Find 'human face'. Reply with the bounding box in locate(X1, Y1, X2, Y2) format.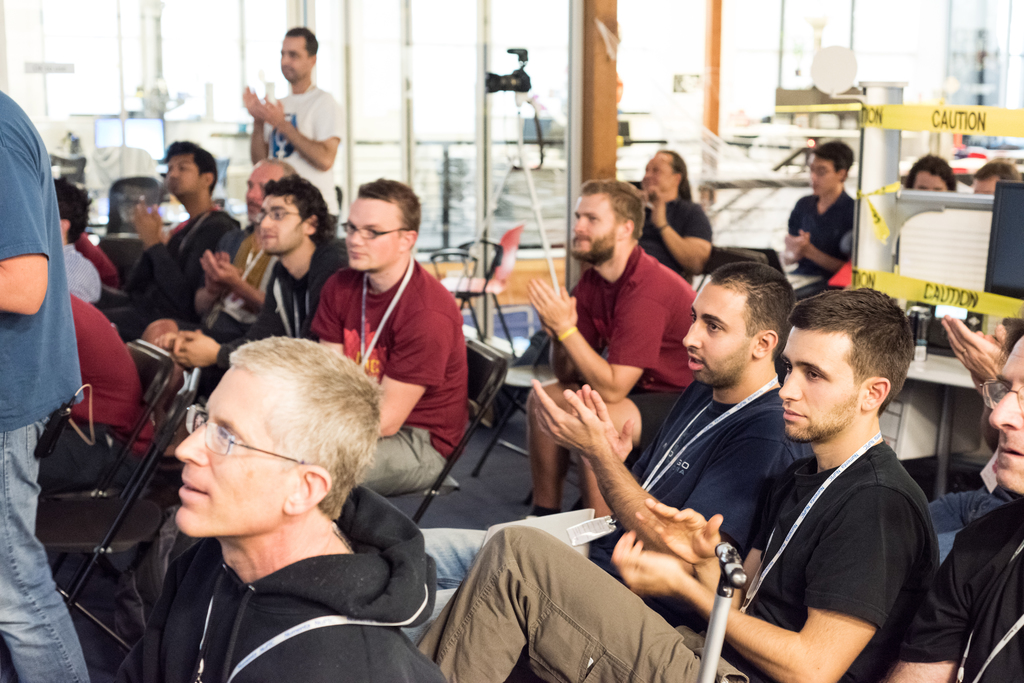
locate(278, 35, 306, 81).
